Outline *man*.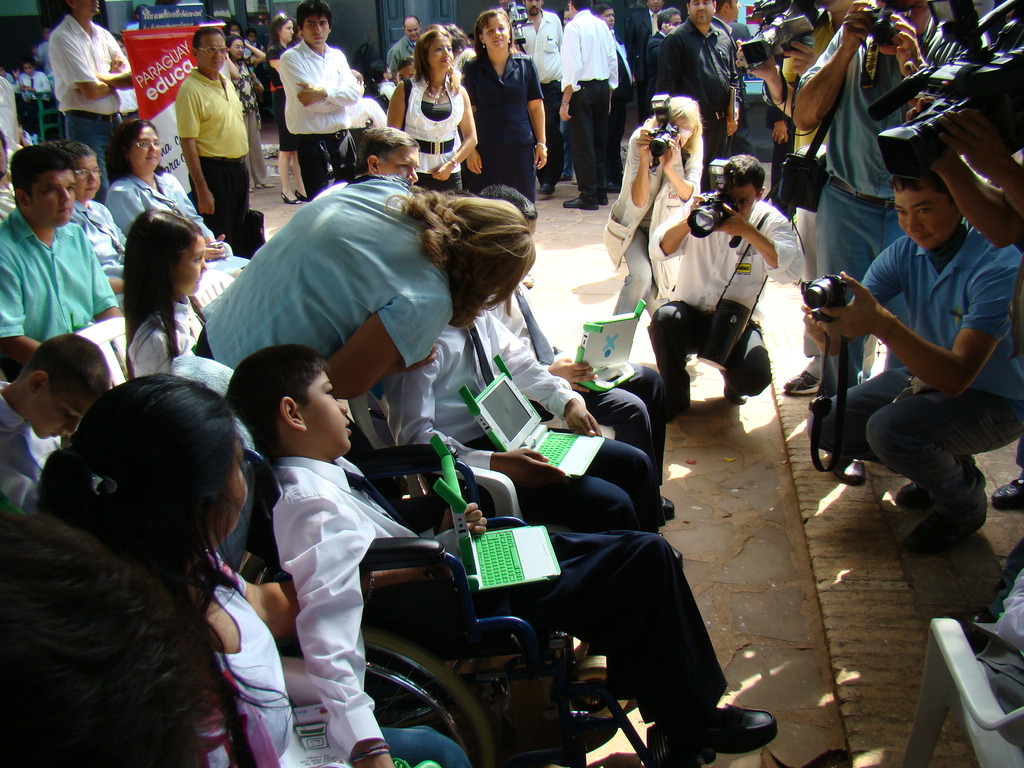
Outline: <region>388, 13, 425, 76</region>.
